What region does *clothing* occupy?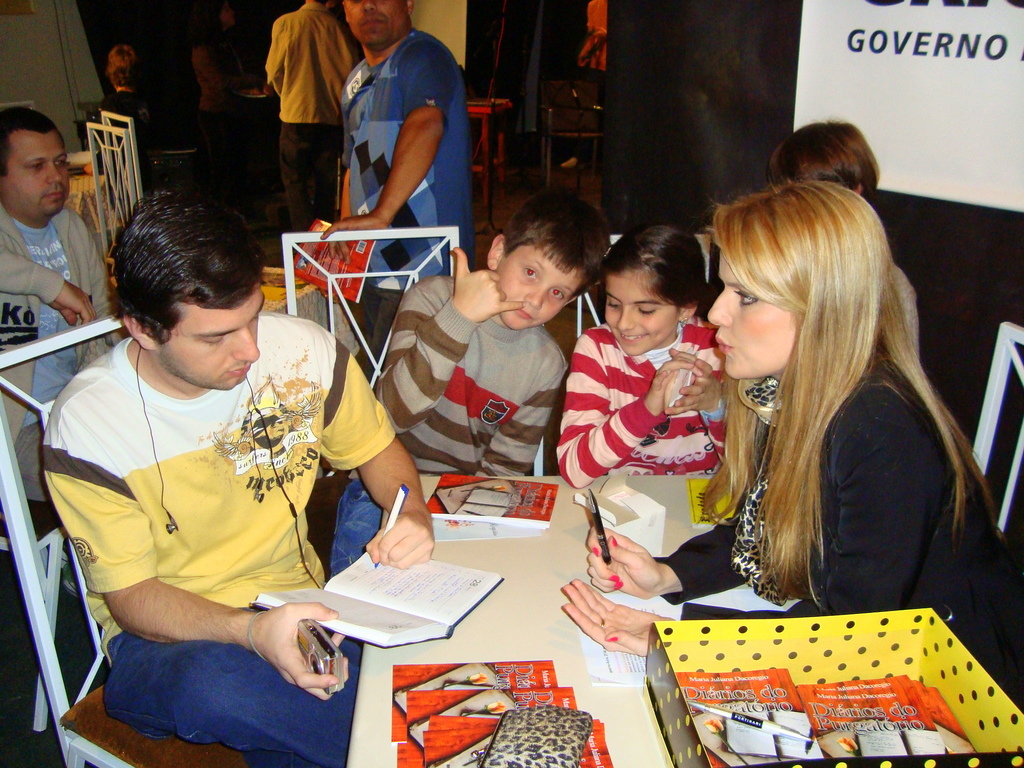
(x1=263, y1=6, x2=361, y2=224).
